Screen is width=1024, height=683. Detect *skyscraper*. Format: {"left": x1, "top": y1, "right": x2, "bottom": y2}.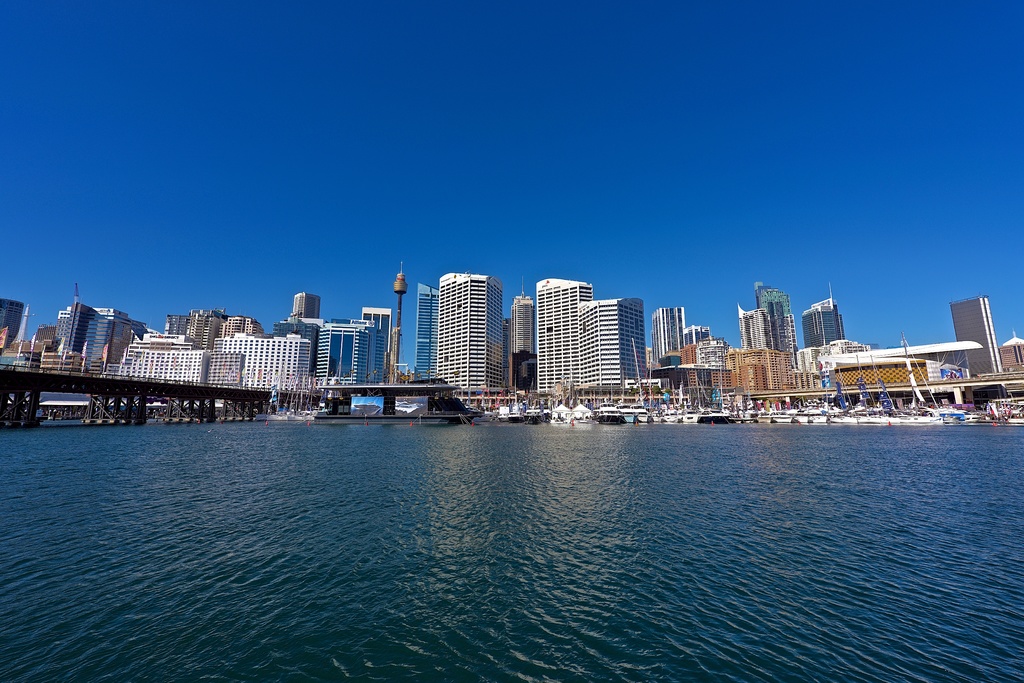
{"left": 311, "top": 322, "right": 361, "bottom": 397}.
